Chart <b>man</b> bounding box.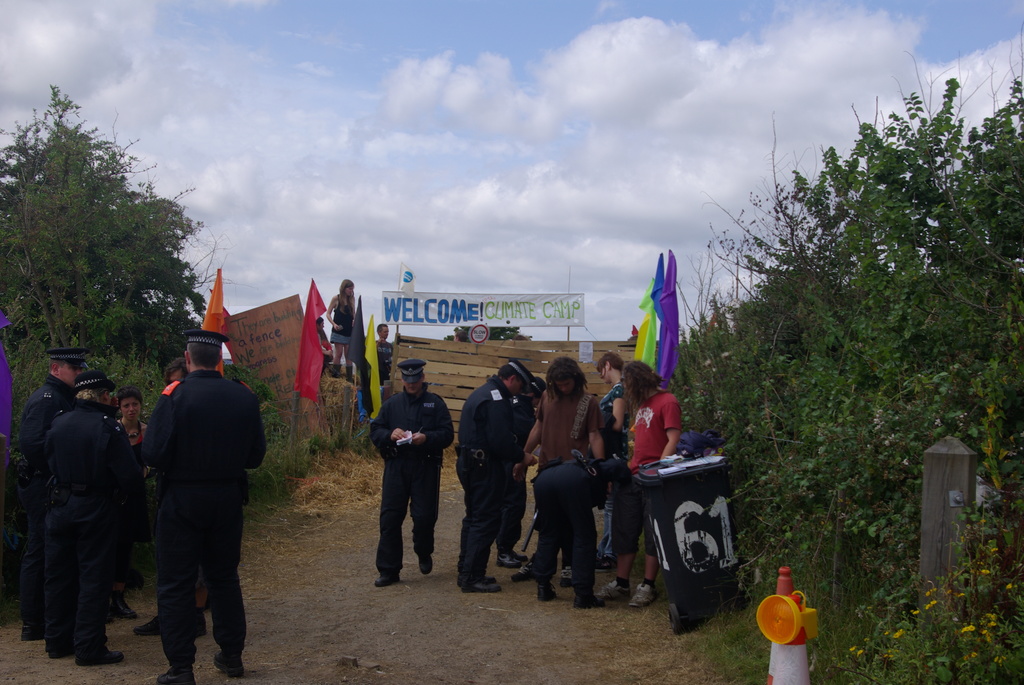
Charted: region(1, 337, 99, 654).
